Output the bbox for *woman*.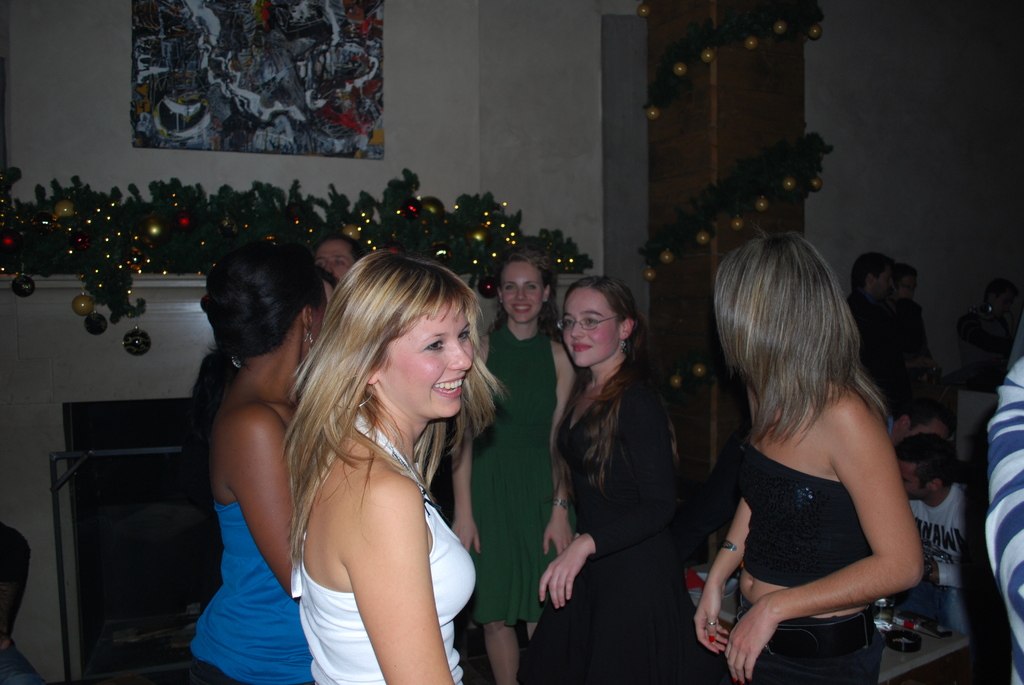
[x1=445, y1=253, x2=584, y2=684].
